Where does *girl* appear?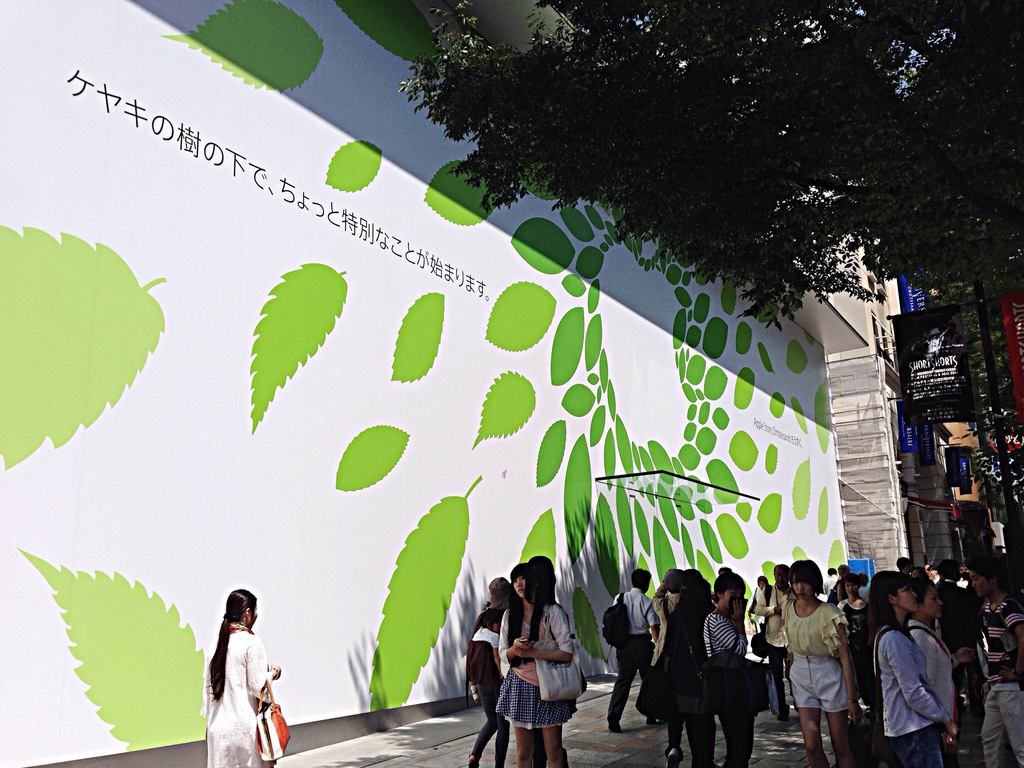
Appears at (911, 578, 952, 746).
